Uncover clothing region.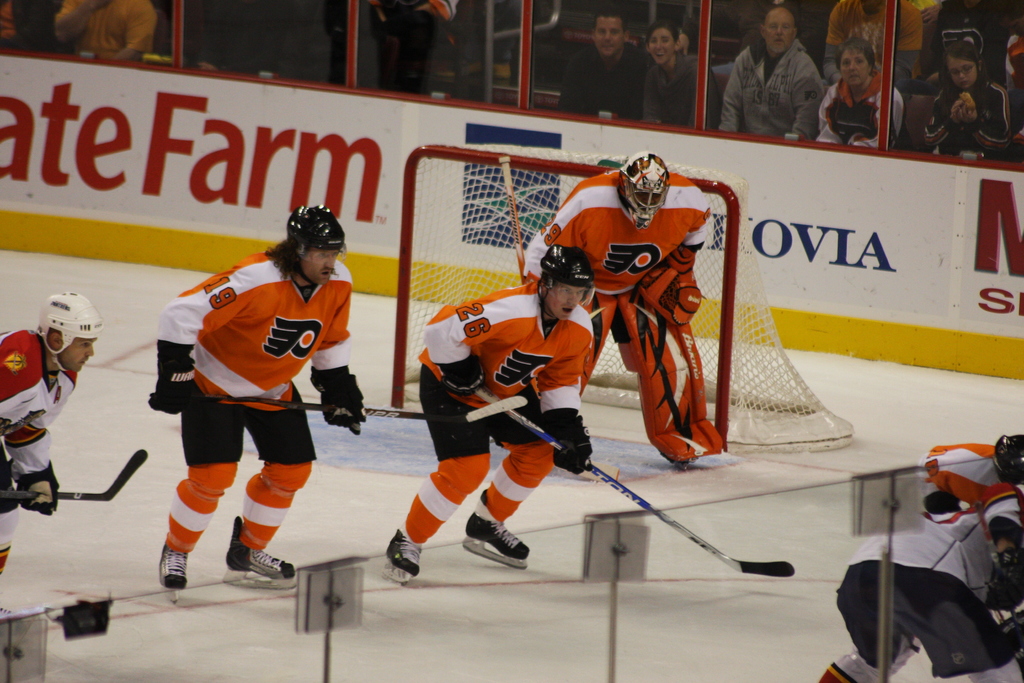
Uncovered: 58/0/156/65.
